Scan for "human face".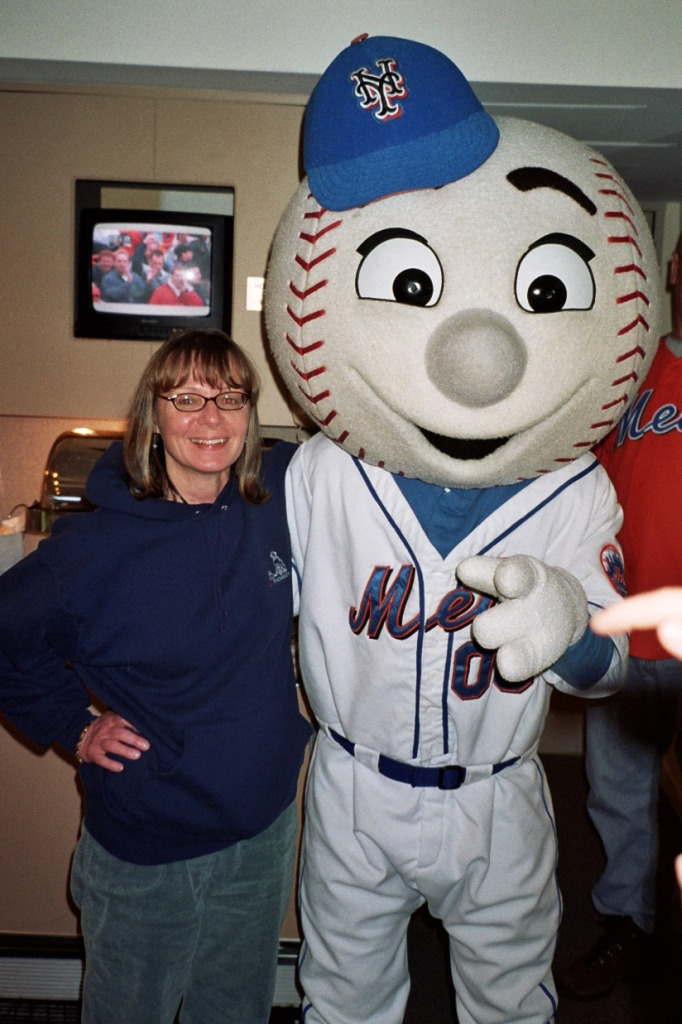
Scan result: select_region(99, 256, 113, 274).
